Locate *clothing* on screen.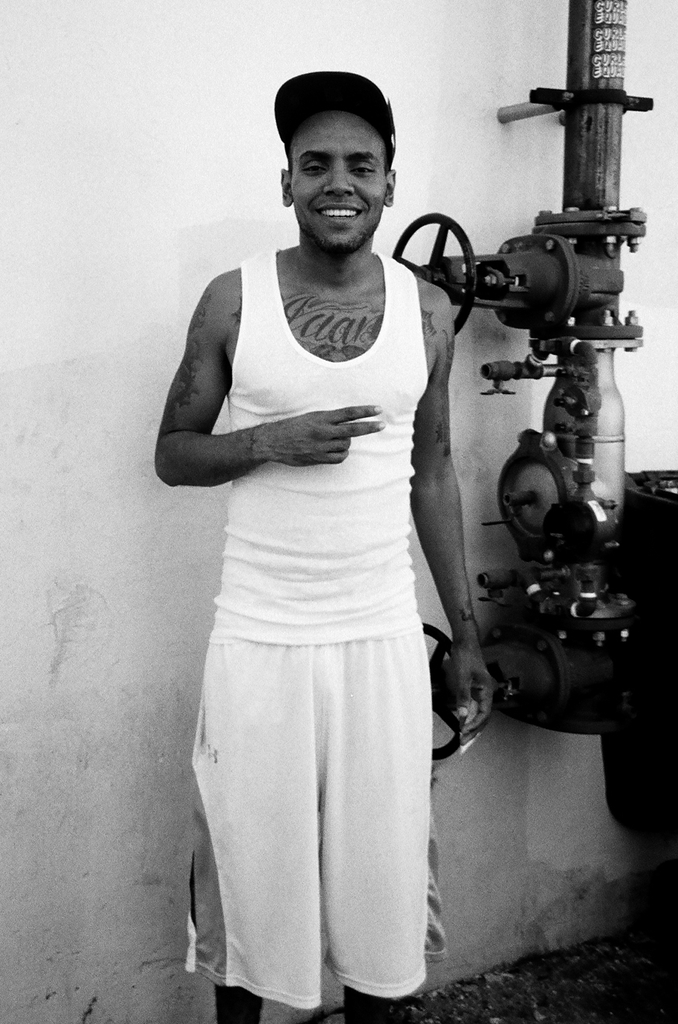
On screen at <region>137, 63, 444, 1000</region>.
